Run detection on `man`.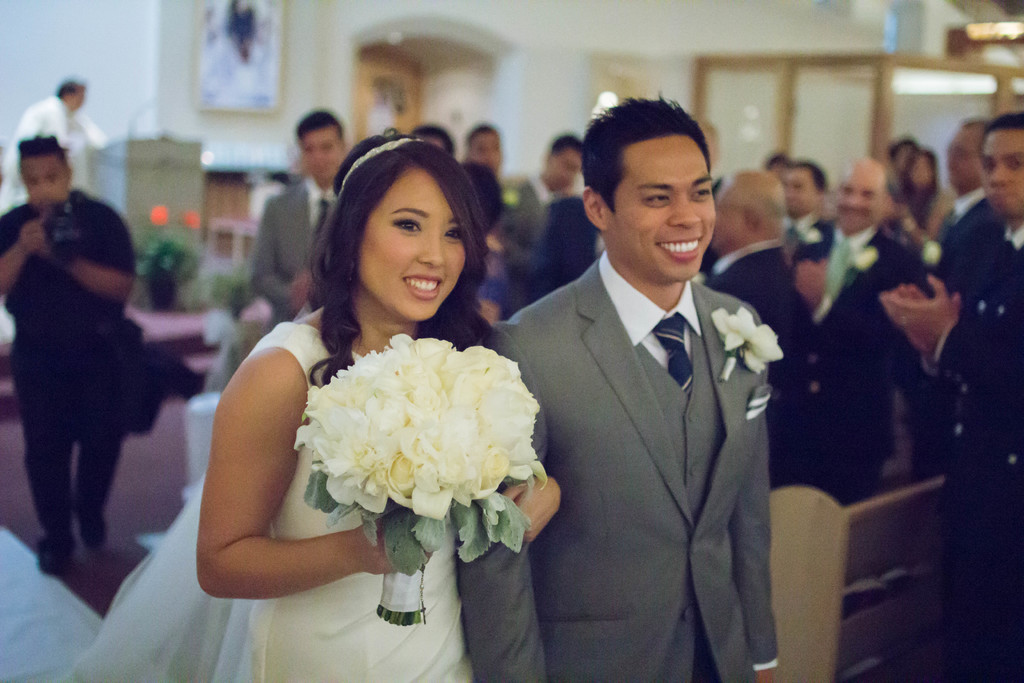
Result: <bbox>253, 106, 348, 323</bbox>.
